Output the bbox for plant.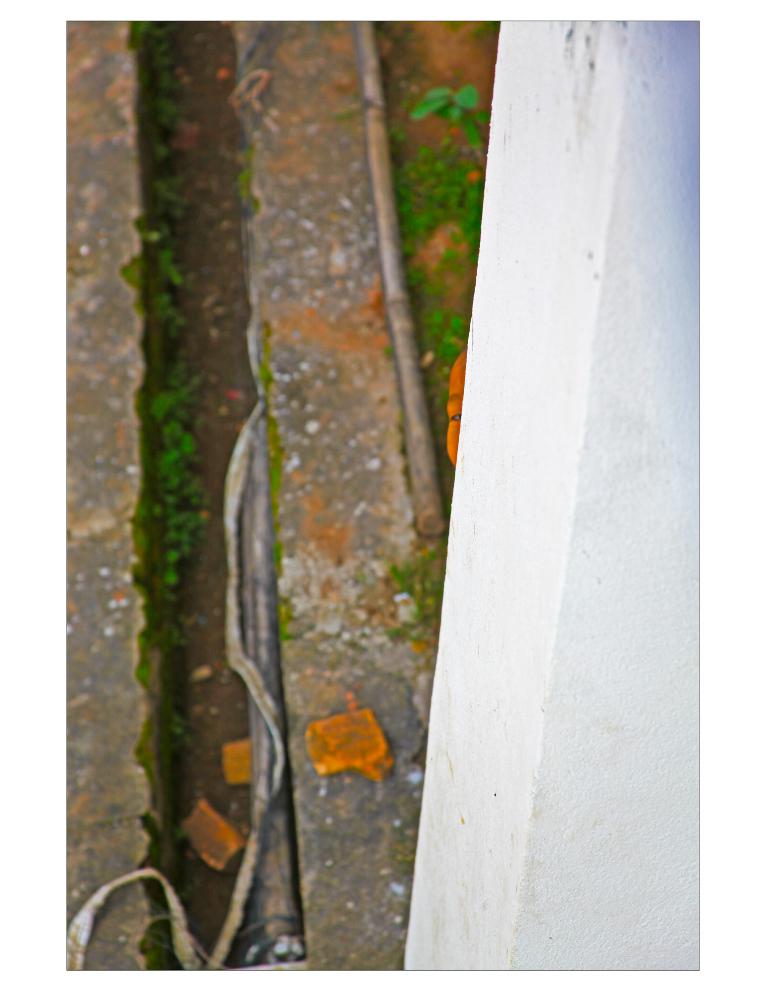
detection(272, 539, 286, 573).
